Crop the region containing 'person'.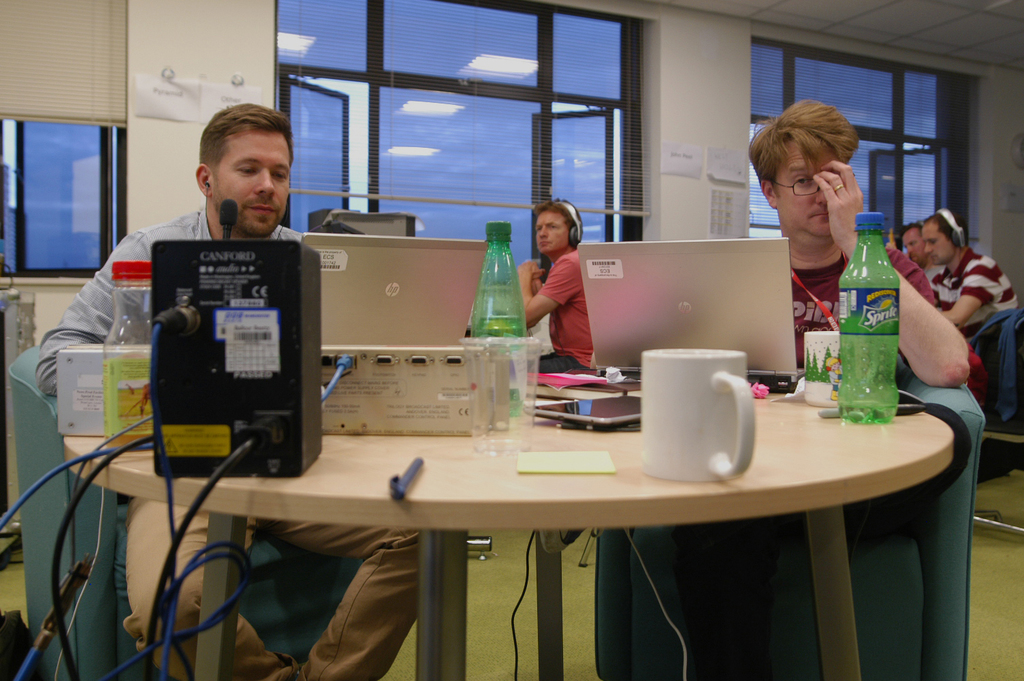
Crop region: crop(43, 108, 444, 680).
